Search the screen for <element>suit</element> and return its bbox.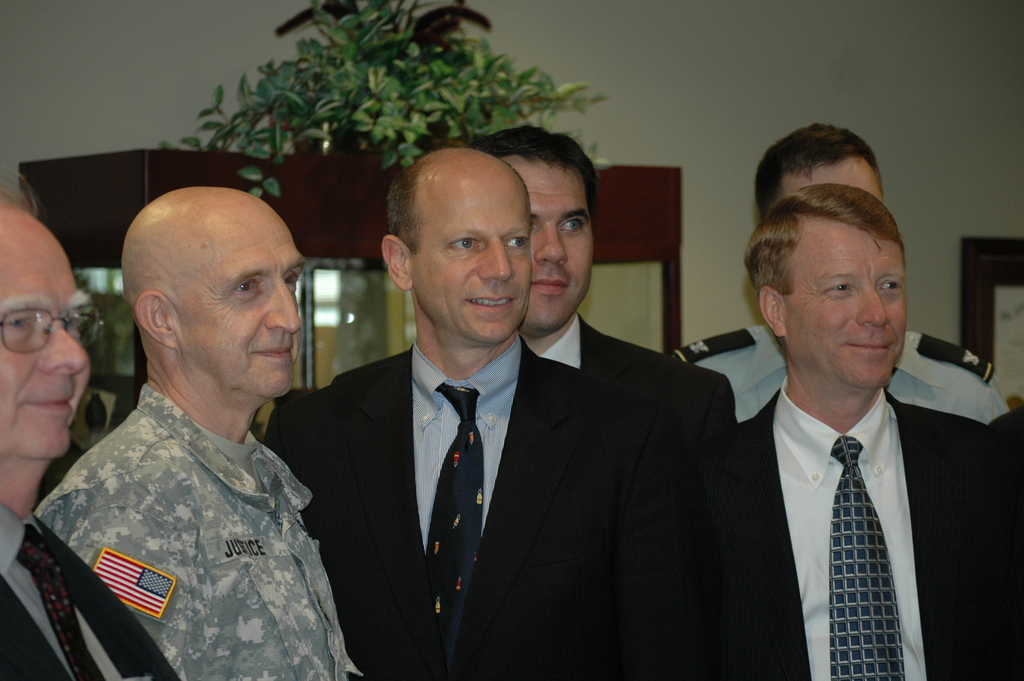
Found: locate(545, 309, 741, 456).
